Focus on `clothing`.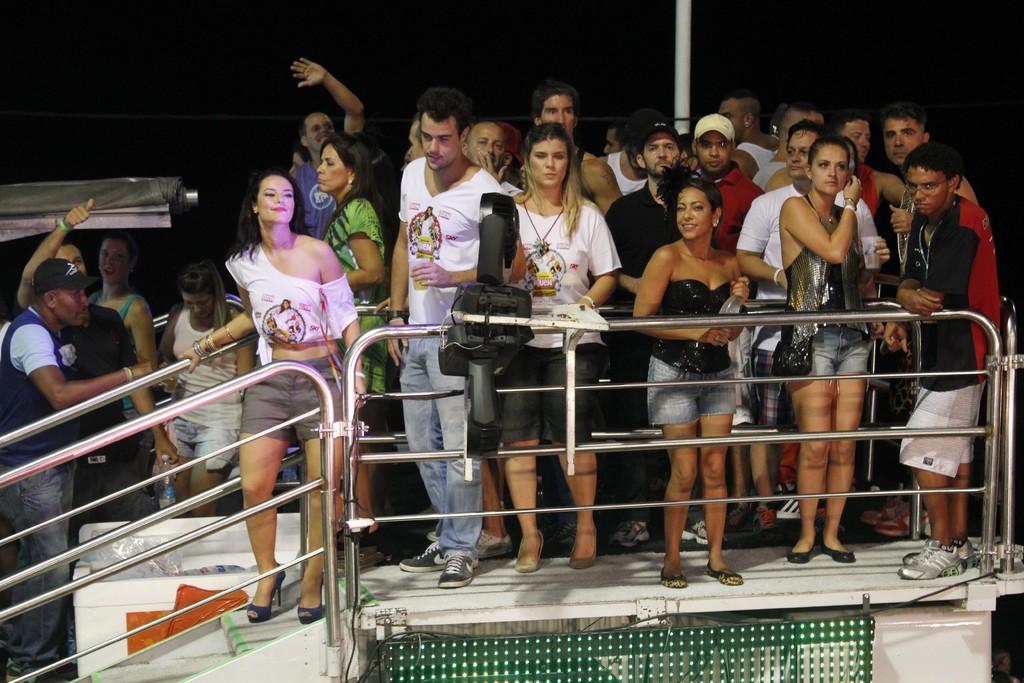
Focused at rect(226, 244, 355, 443).
